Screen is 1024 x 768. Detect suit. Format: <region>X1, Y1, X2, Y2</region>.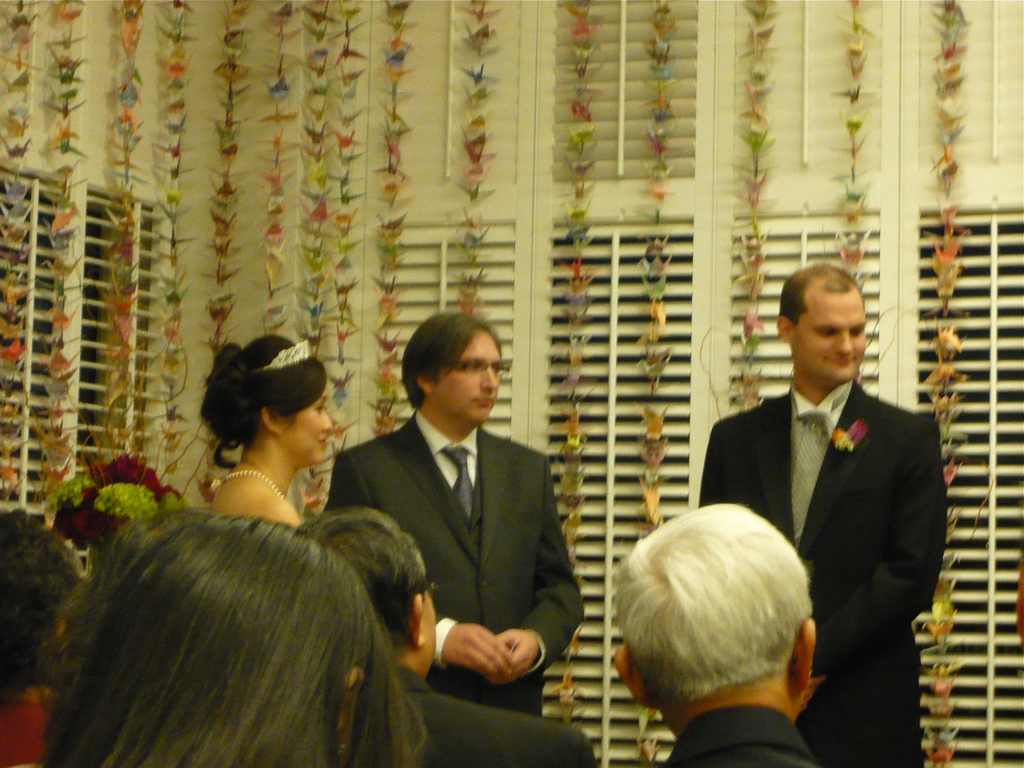
<region>700, 376, 946, 767</region>.
